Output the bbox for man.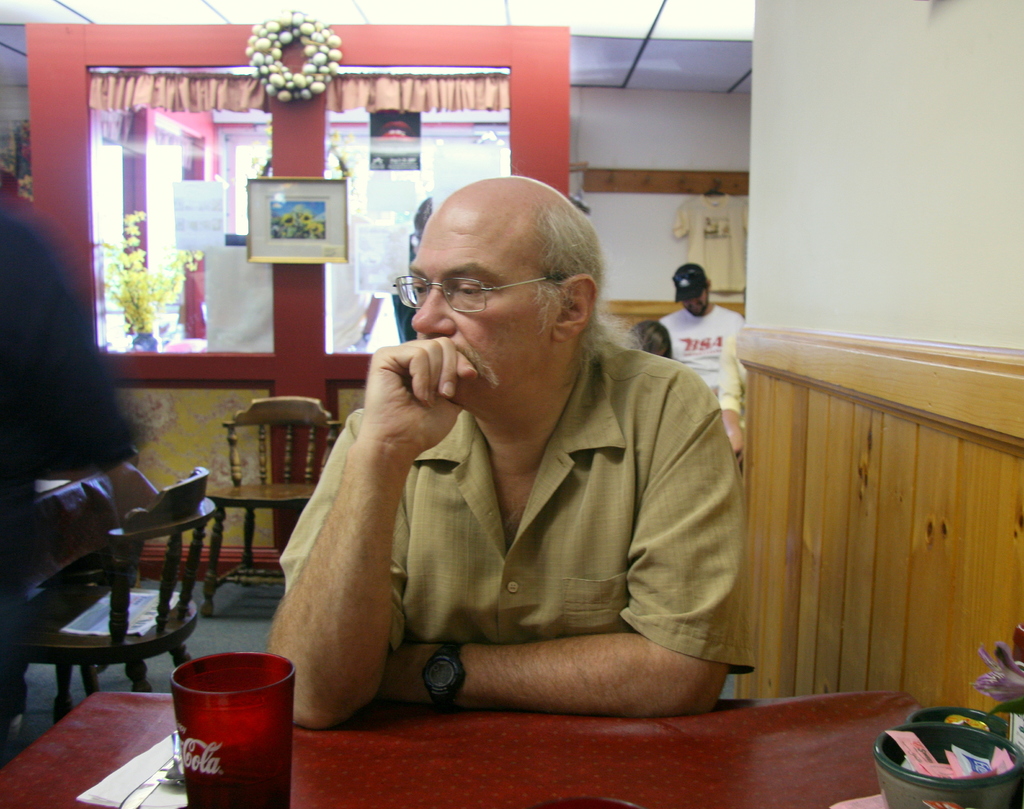
(268, 176, 753, 726).
